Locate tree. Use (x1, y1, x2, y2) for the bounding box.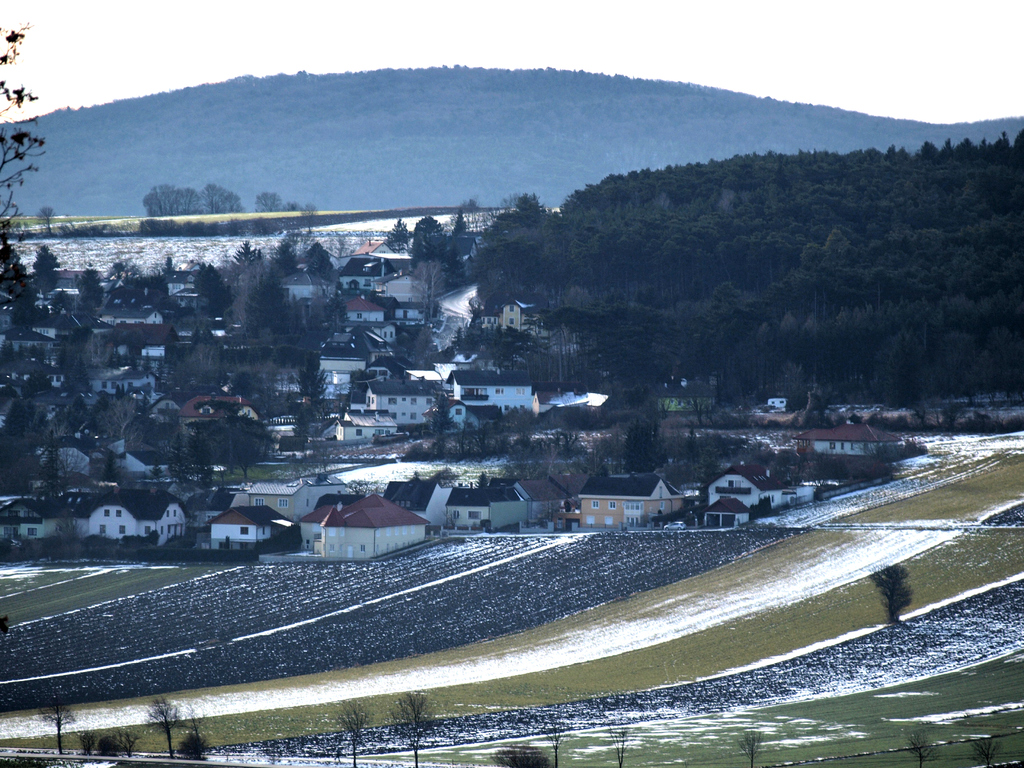
(456, 197, 482, 243).
